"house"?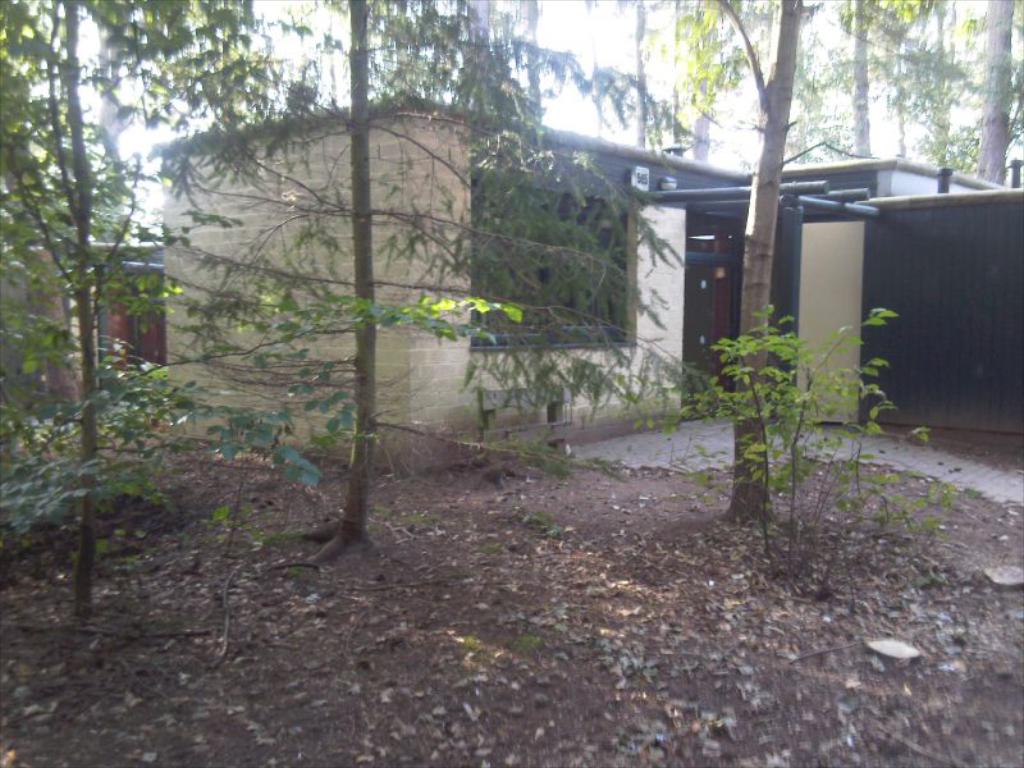
<box>143,90,1023,476</box>
